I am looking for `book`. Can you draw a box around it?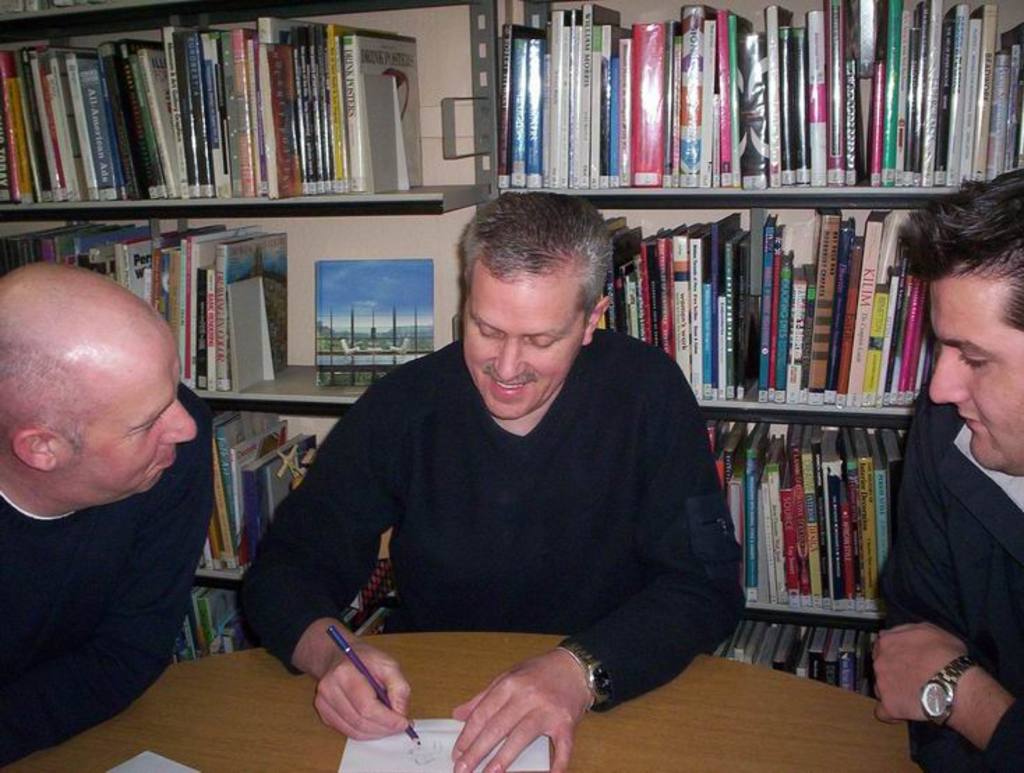
Sure, the bounding box is pyautogui.locateOnScreen(594, 27, 611, 190).
